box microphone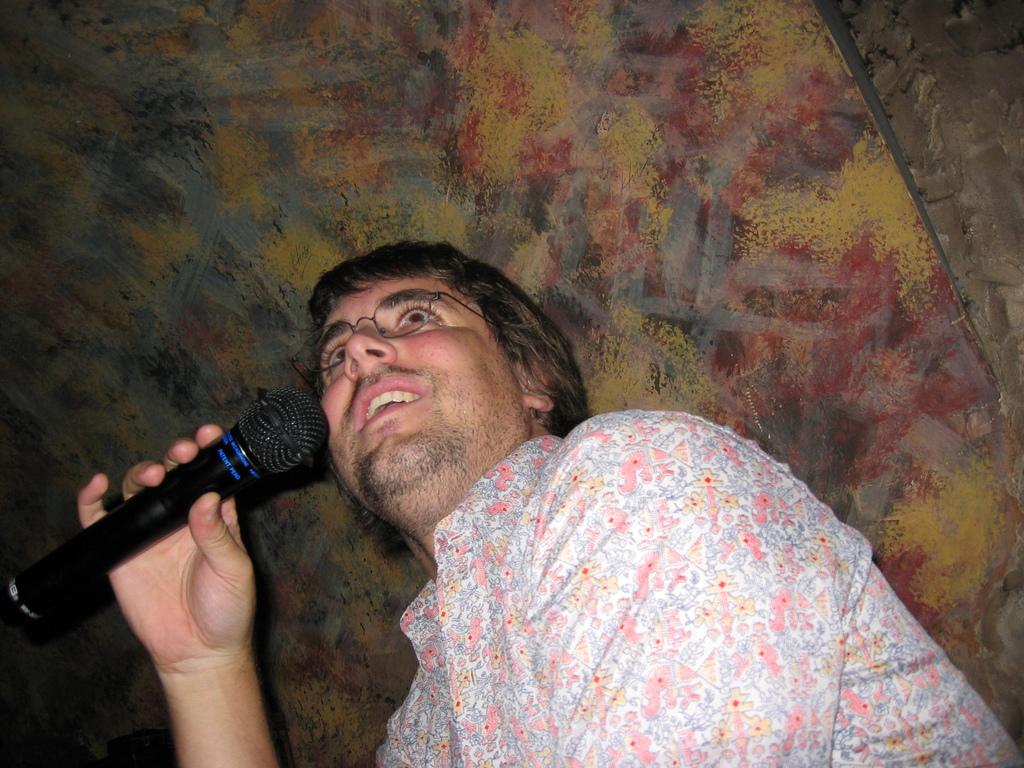
locate(13, 404, 319, 592)
